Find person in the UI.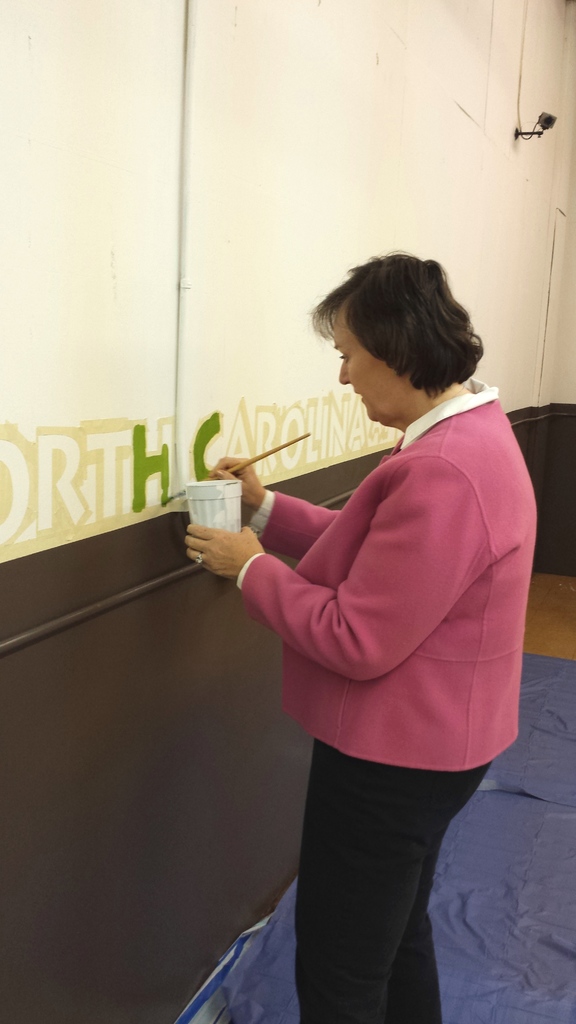
UI element at box=[204, 236, 547, 1013].
